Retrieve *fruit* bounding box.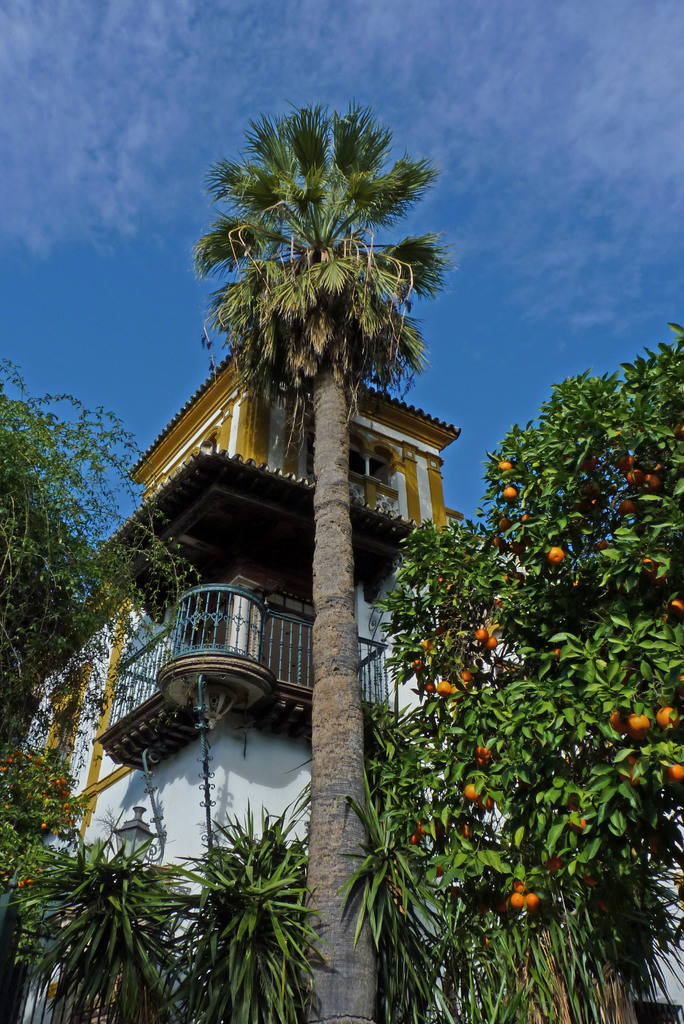
Bounding box: l=457, t=668, r=471, b=684.
